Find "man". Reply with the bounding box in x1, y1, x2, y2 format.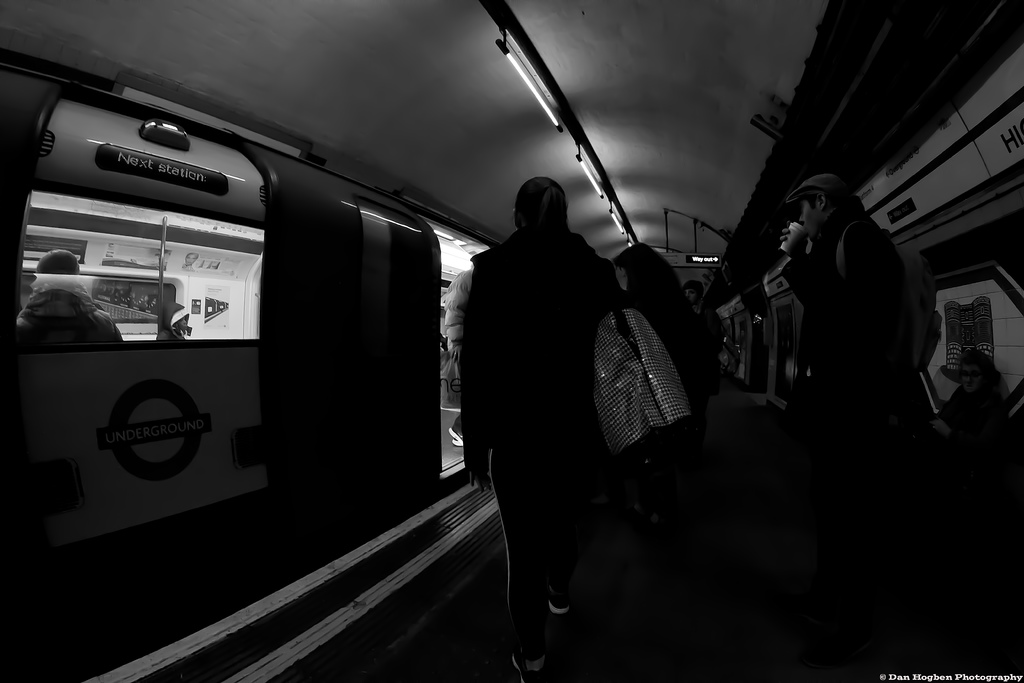
748, 161, 932, 451.
